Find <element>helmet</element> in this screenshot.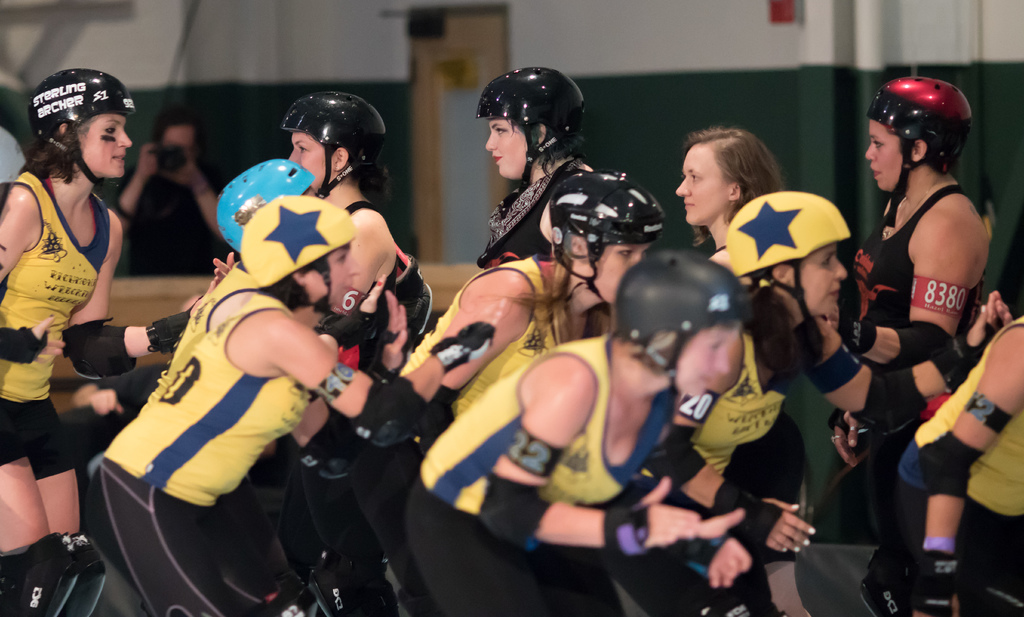
The bounding box for <element>helmet</element> is select_region(22, 69, 134, 188).
